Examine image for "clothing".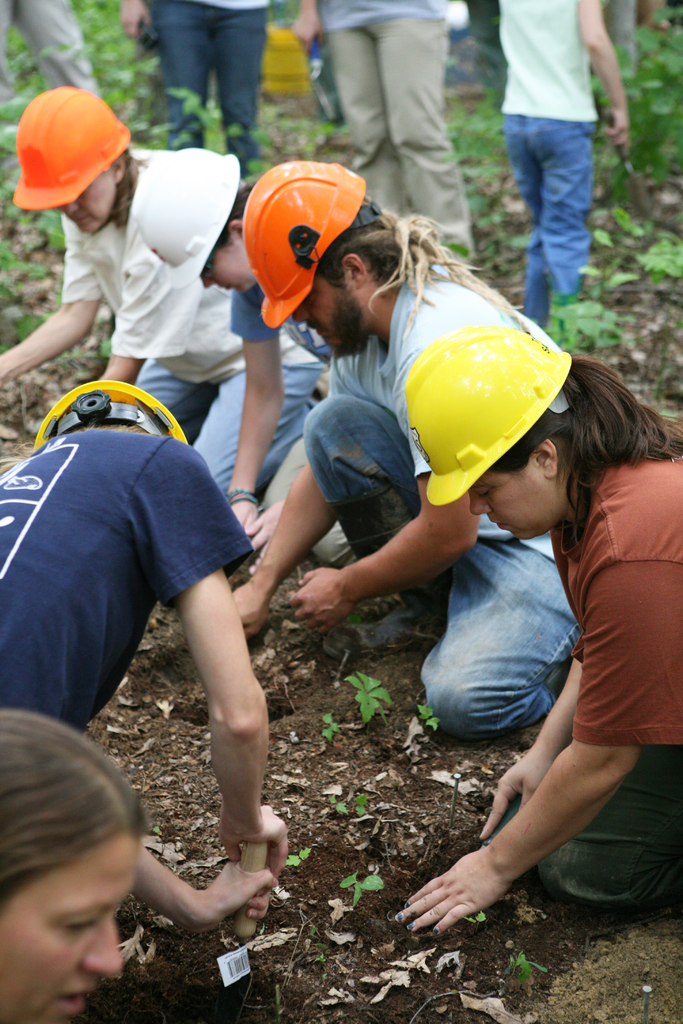
Examination result: (left=227, top=280, right=356, bottom=568).
